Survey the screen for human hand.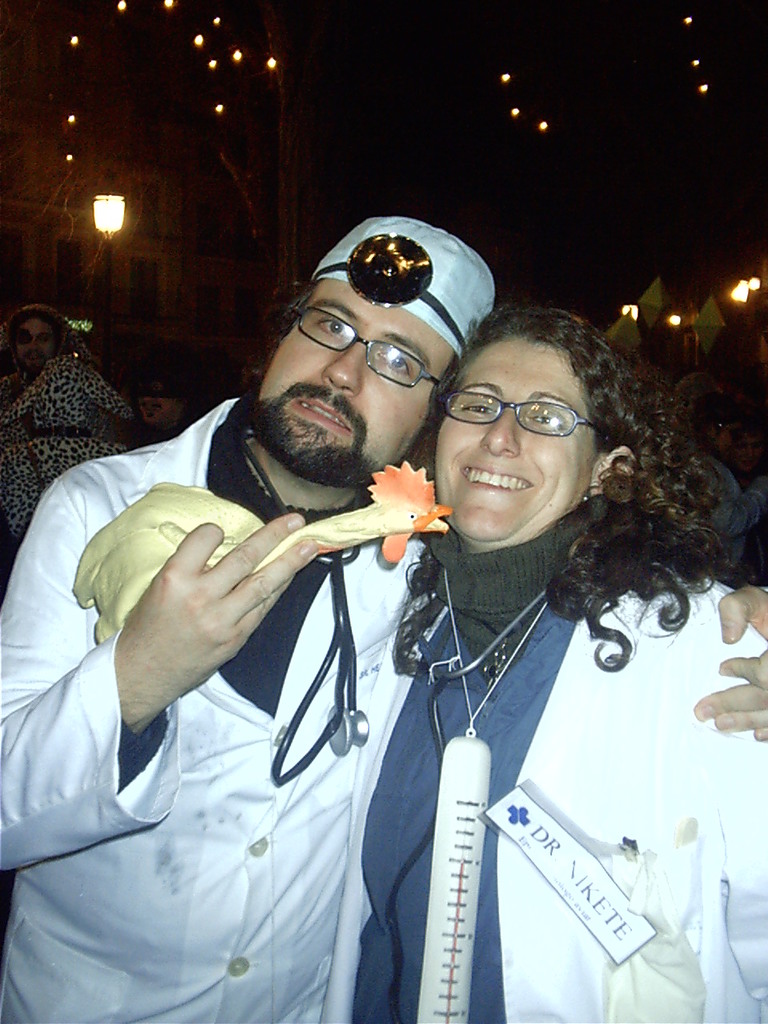
Survey found: bbox=[68, 462, 382, 750].
